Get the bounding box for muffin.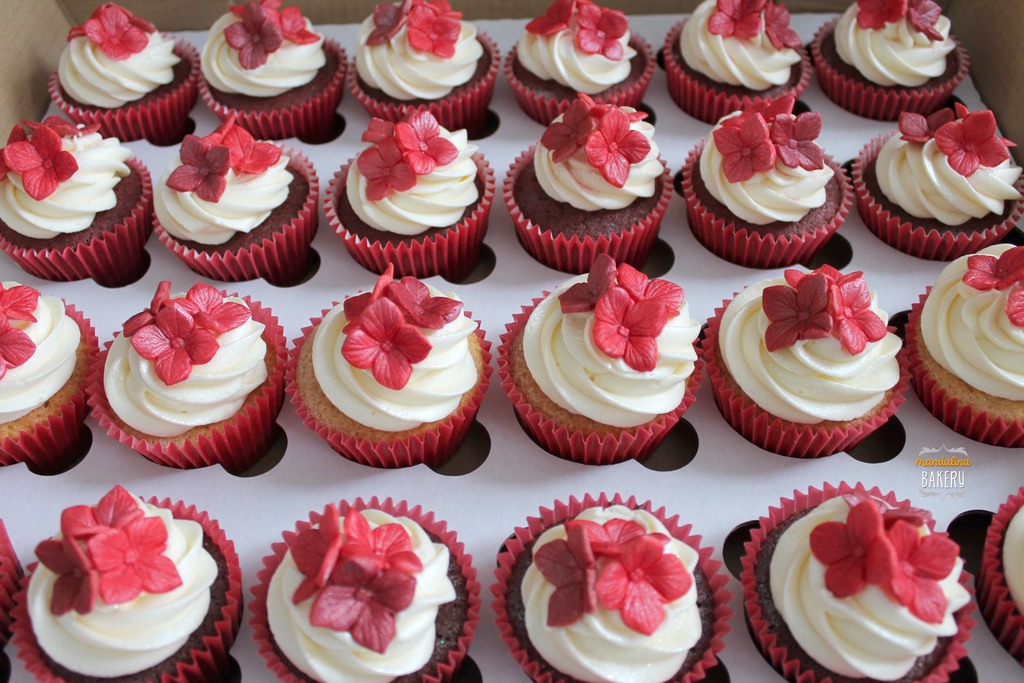
bbox=(320, 102, 496, 279).
